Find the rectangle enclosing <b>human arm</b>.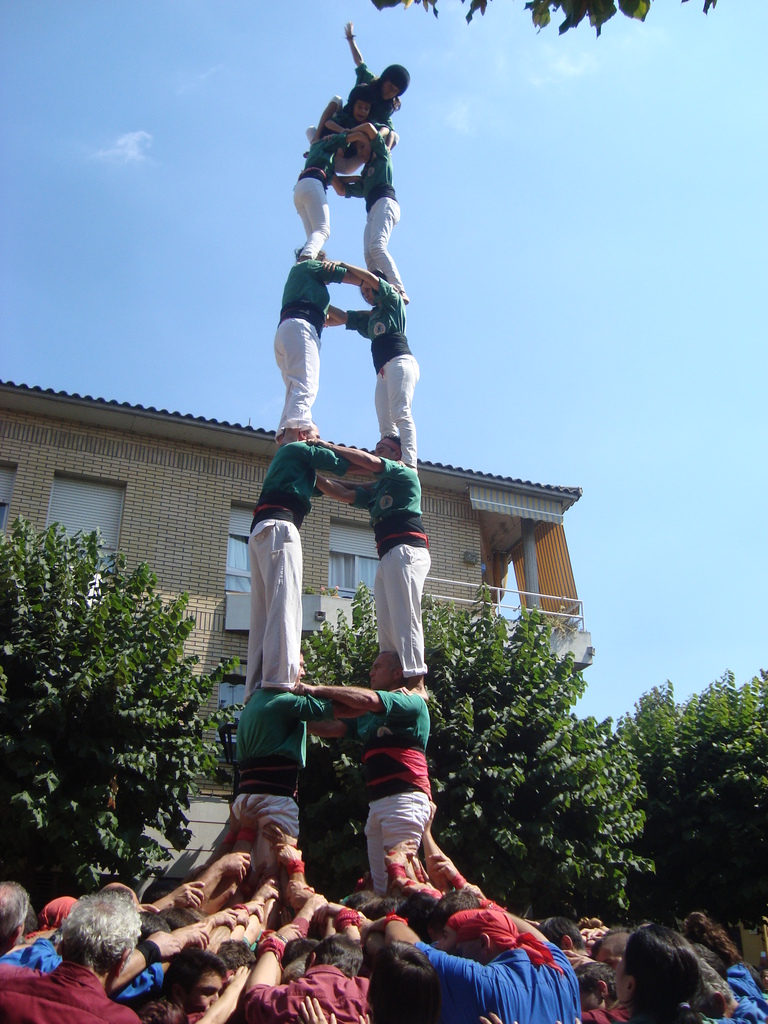
x1=223, y1=908, x2=252, y2=930.
